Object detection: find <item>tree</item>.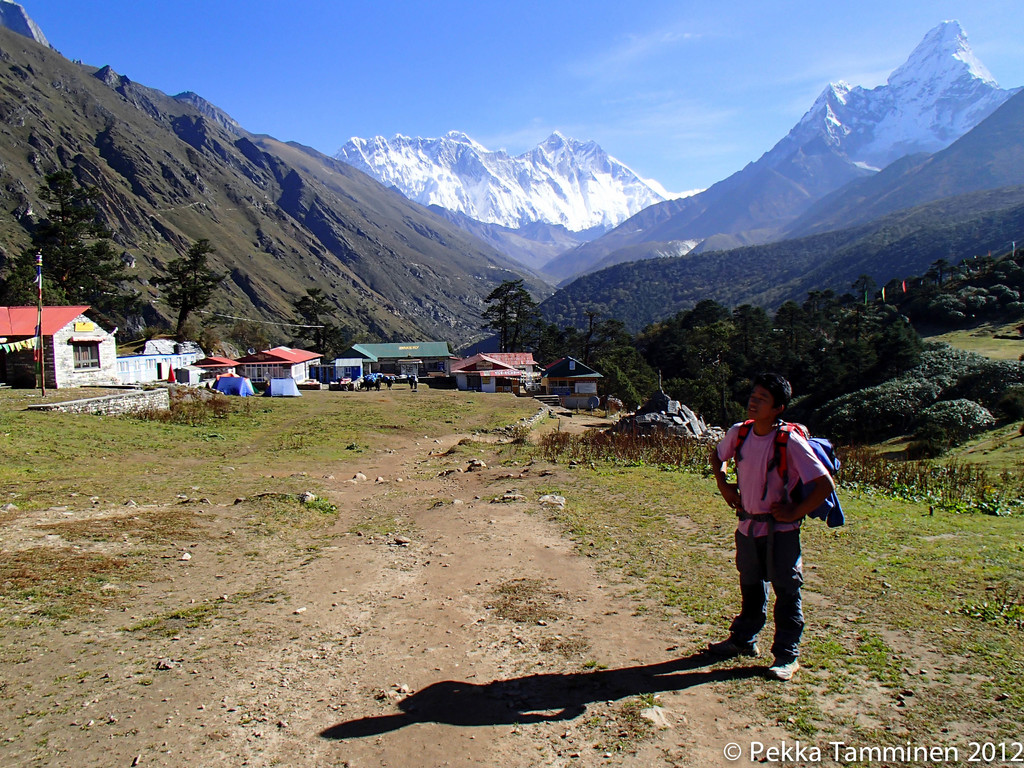
box=[283, 285, 372, 365].
